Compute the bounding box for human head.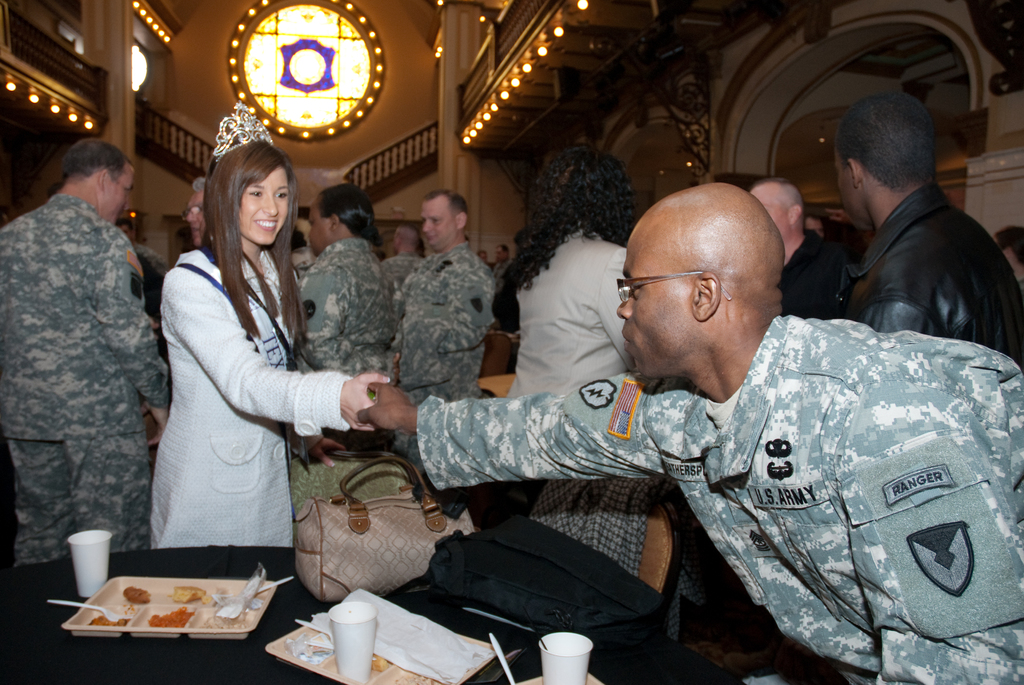
left=527, top=144, right=630, bottom=248.
